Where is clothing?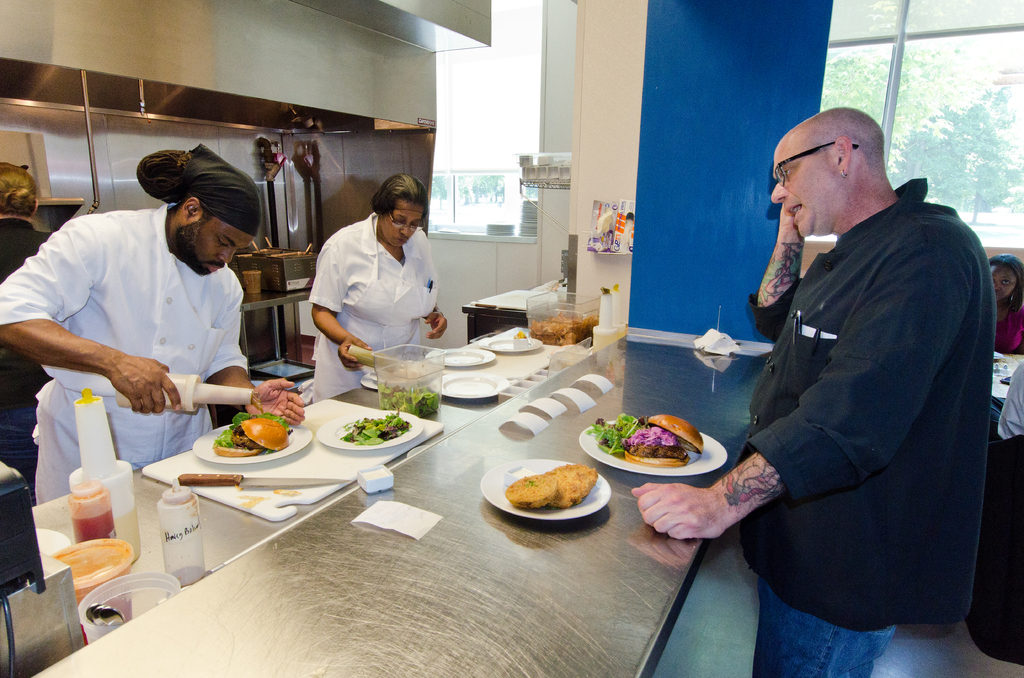
x1=308 y1=206 x2=434 y2=371.
